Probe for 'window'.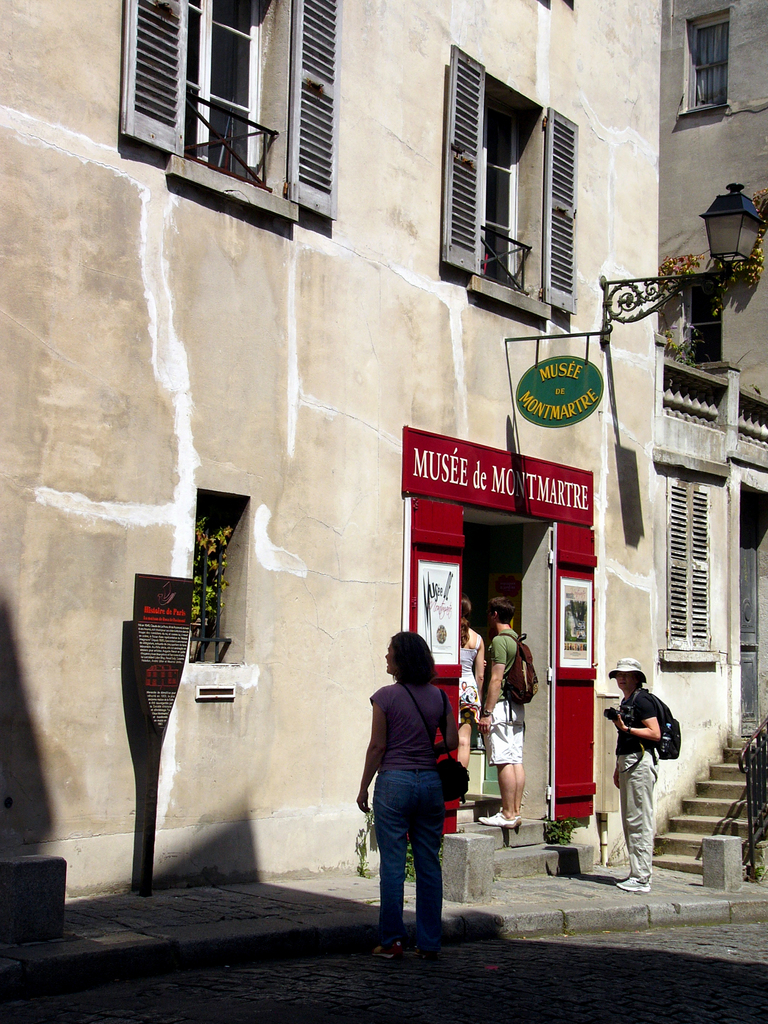
Probe result: (663,474,708,650).
